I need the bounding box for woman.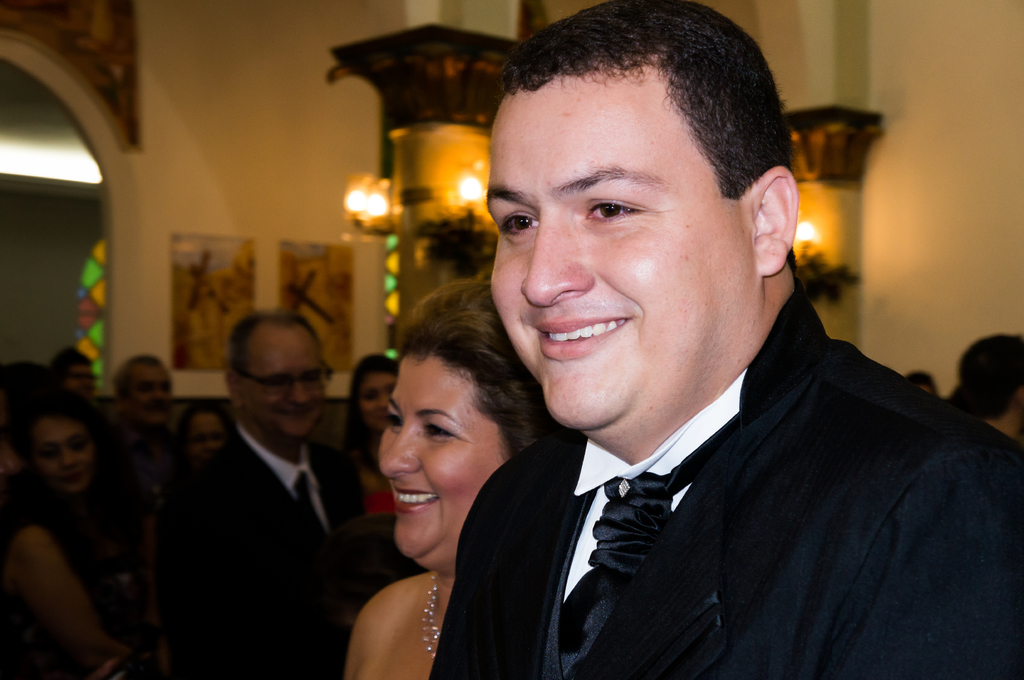
Here it is: box=[325, 266, 574, 676].
